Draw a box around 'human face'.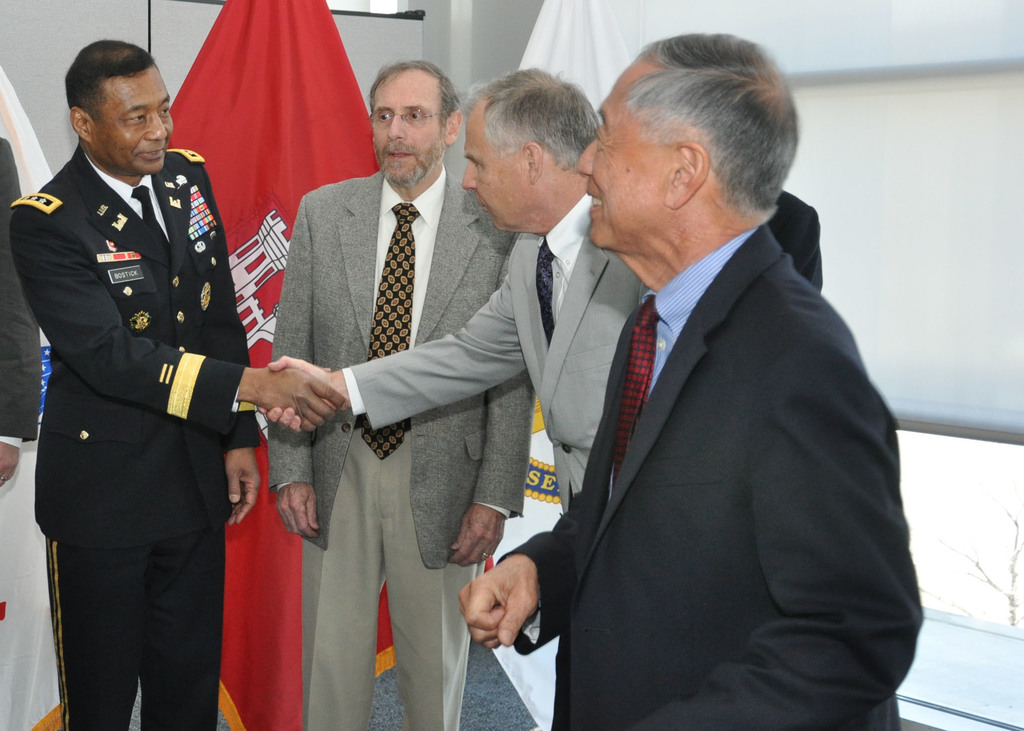
Rect(464, 115, 527, 230).
